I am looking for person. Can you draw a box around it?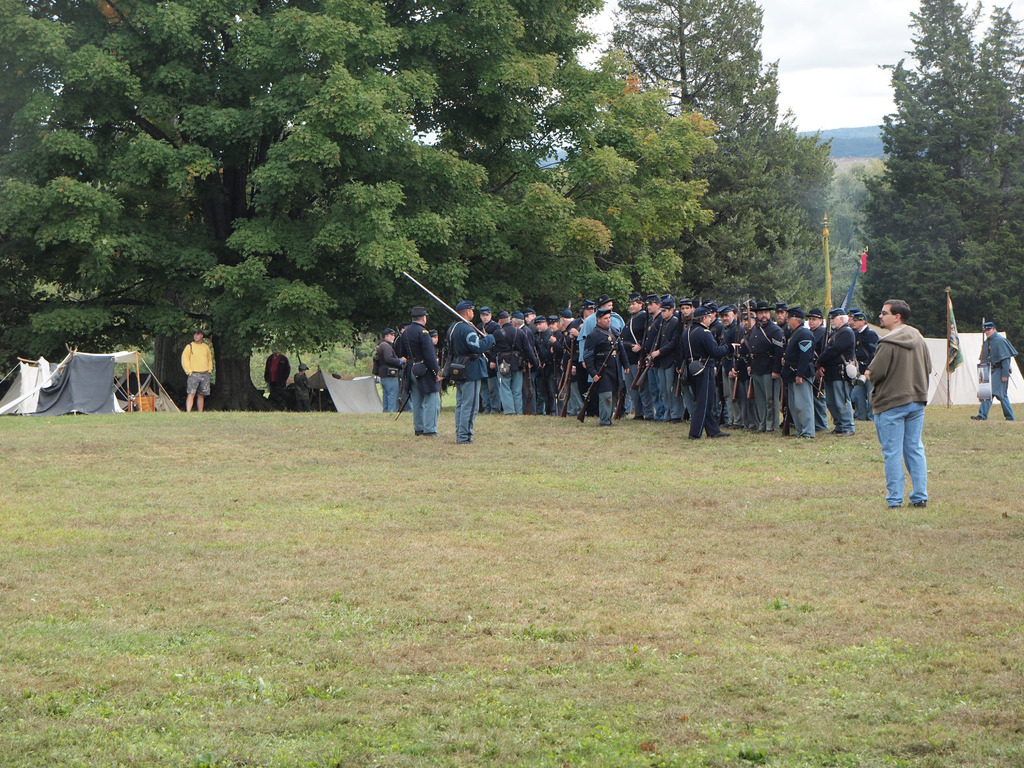
Sure, the bounding box is box=[554, 319, 579, 409].
